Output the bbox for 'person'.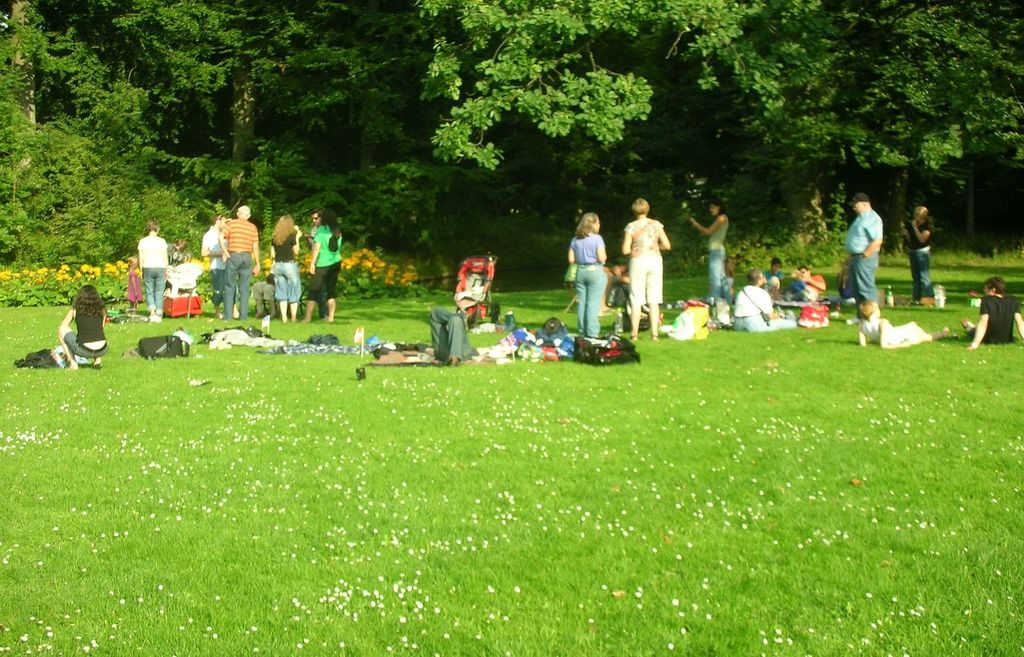
220:200:263:318.
